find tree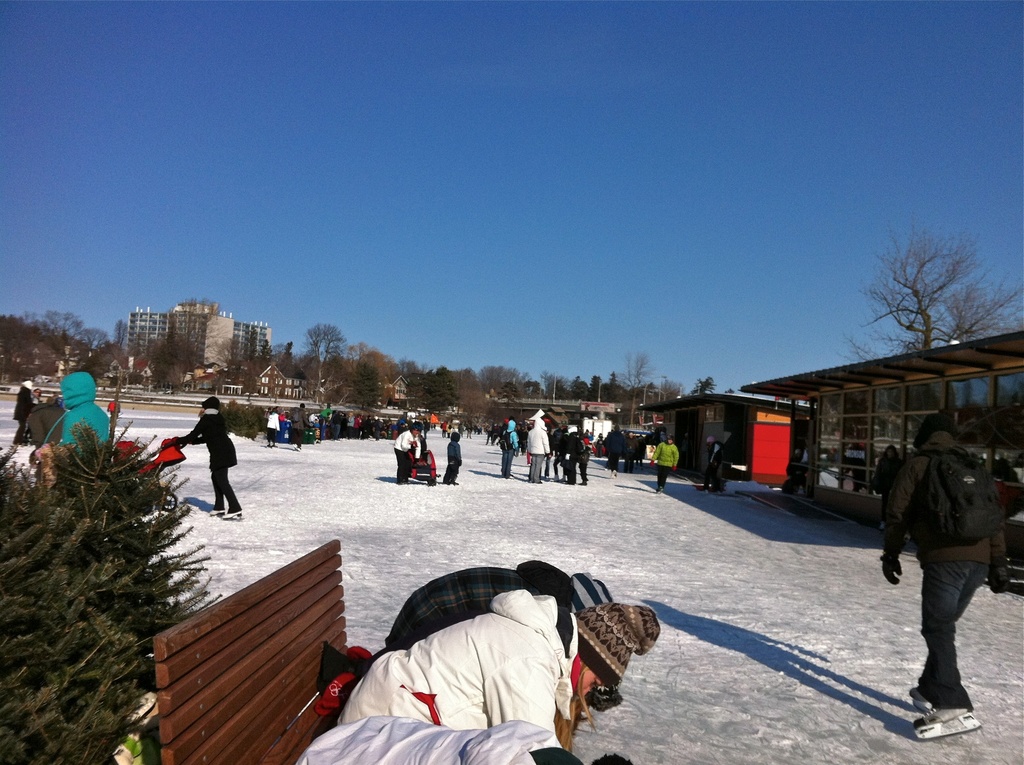
[left=344, top=342, right=372, bottom=407]
